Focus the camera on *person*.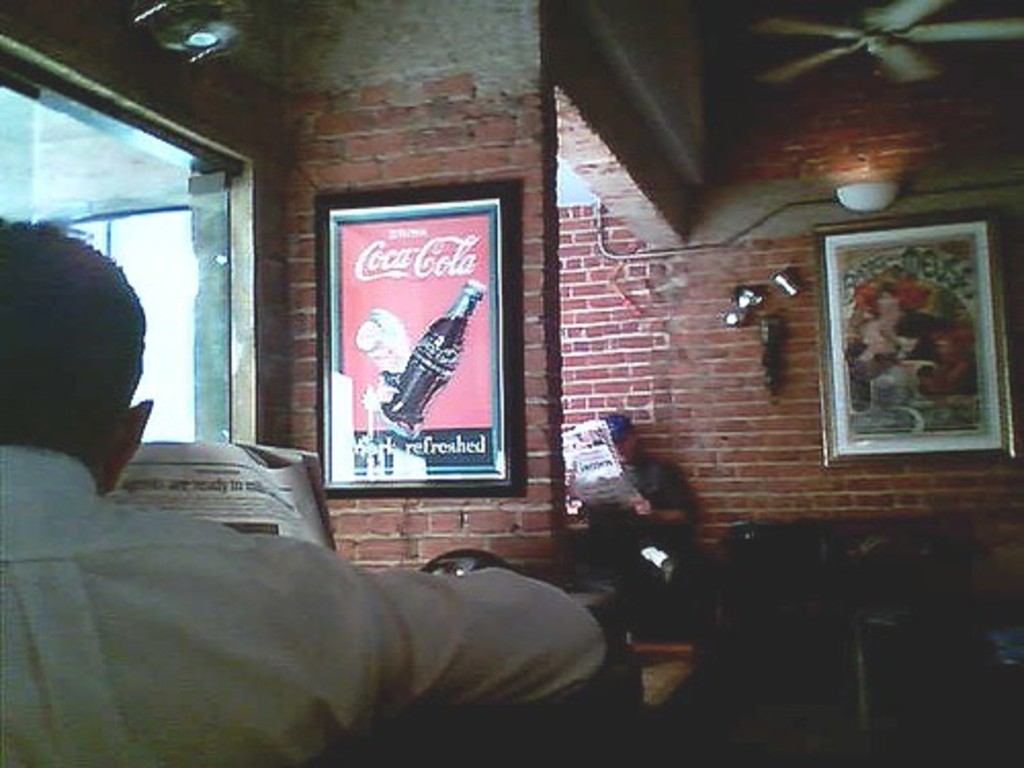
Focus region: [588, 412, 702, 614].
